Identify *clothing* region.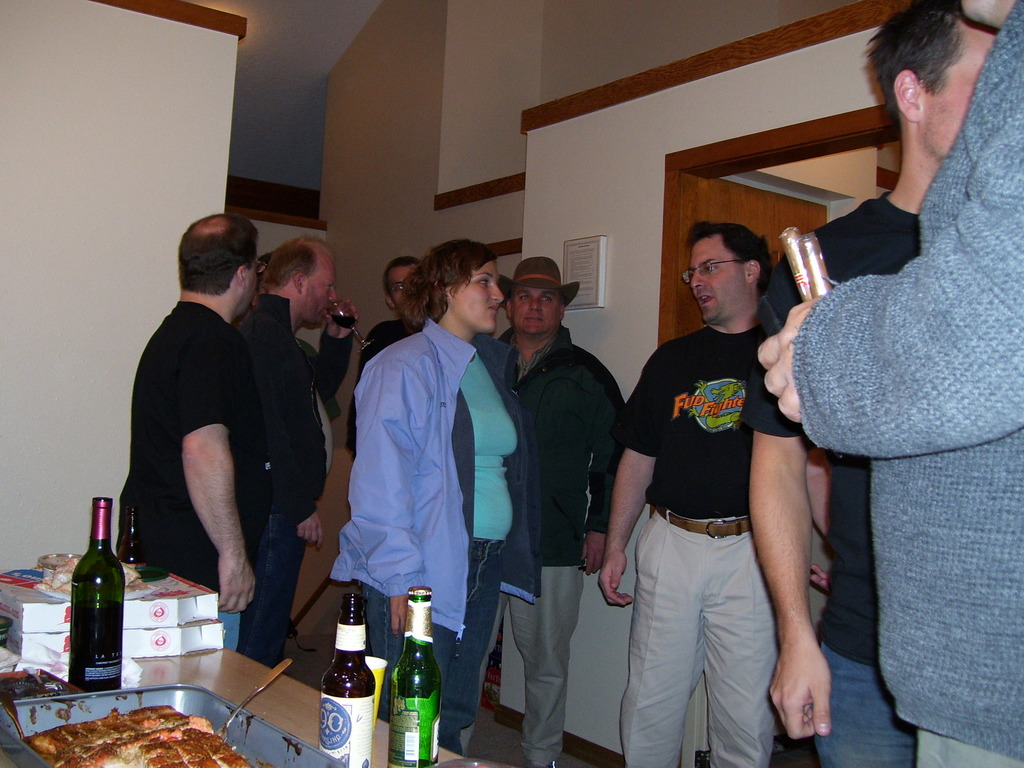
Region: [254,285,327,669].
